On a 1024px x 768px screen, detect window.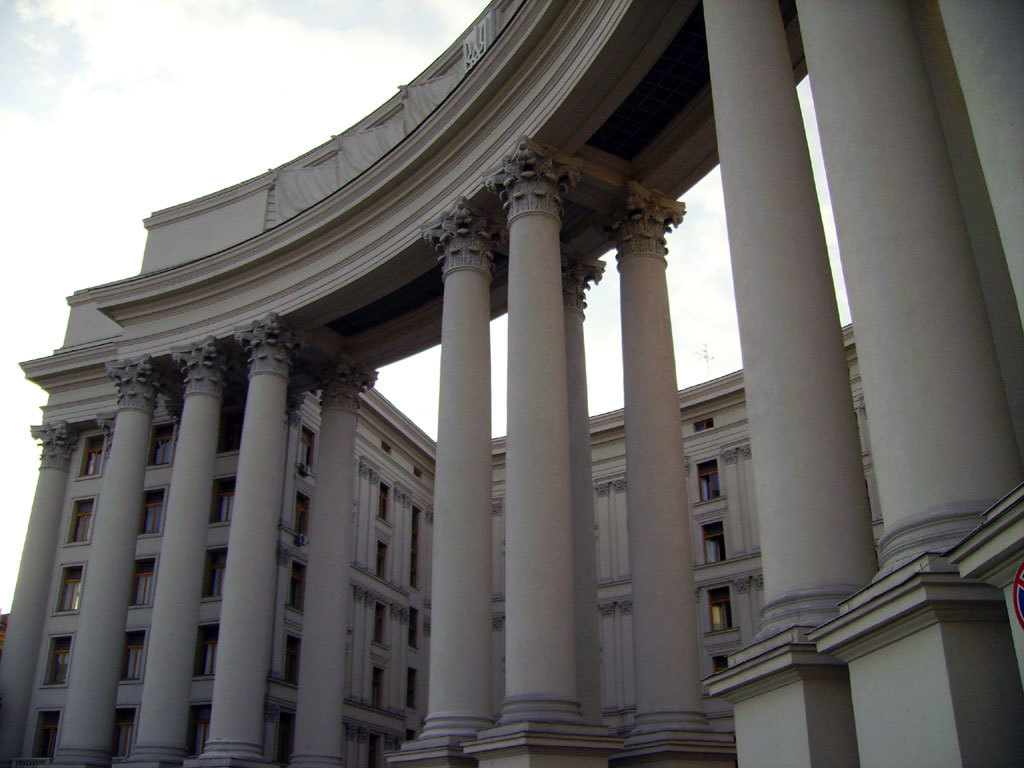
bbox(410, 607, 424, 655).
